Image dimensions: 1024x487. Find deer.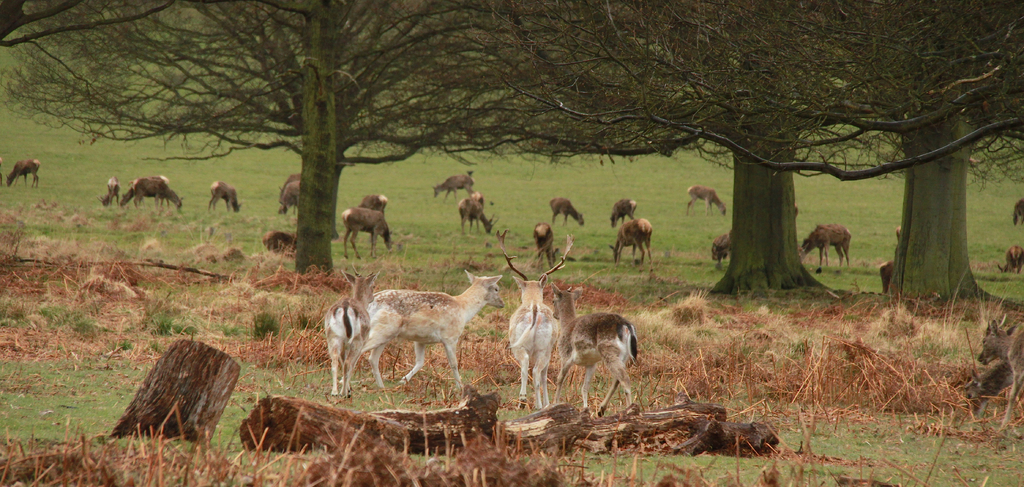
[339, 206, 392, 262].
